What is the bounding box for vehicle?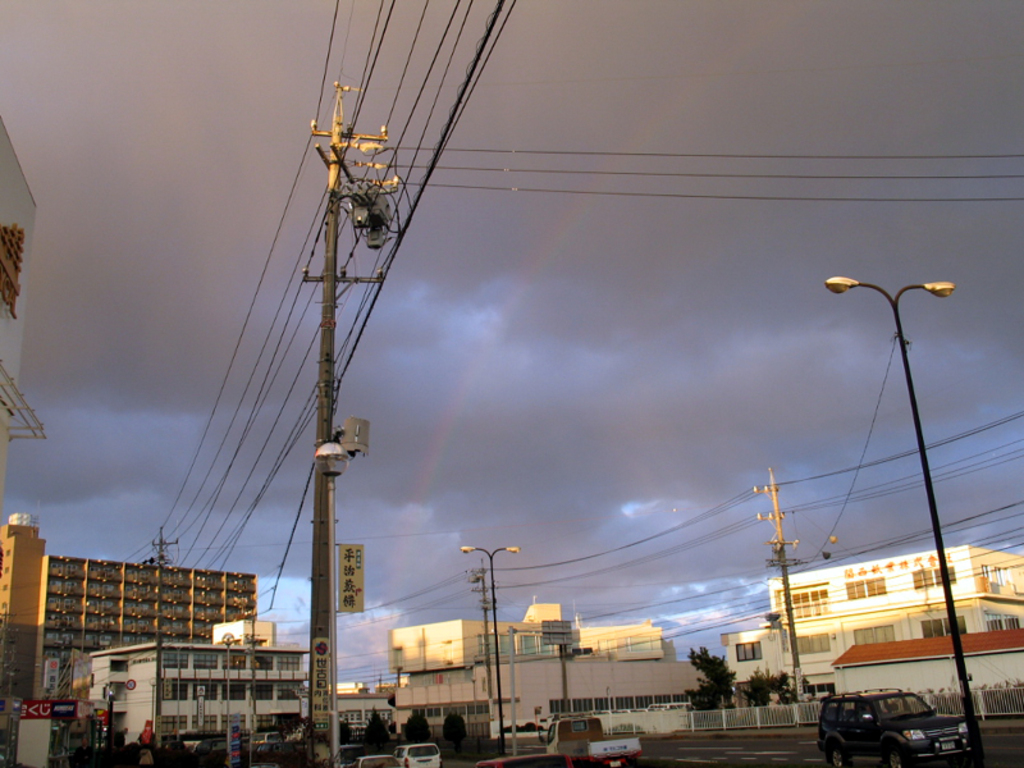
rect(541, 710, 639, 767).
